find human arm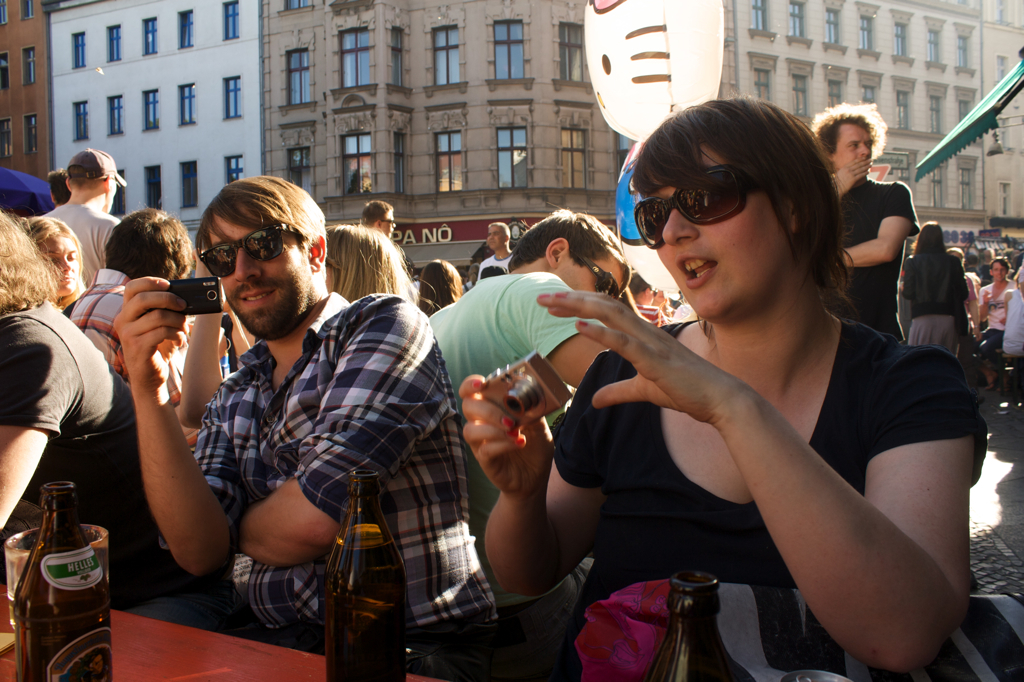
bbox(519, 272, 608, 389)
